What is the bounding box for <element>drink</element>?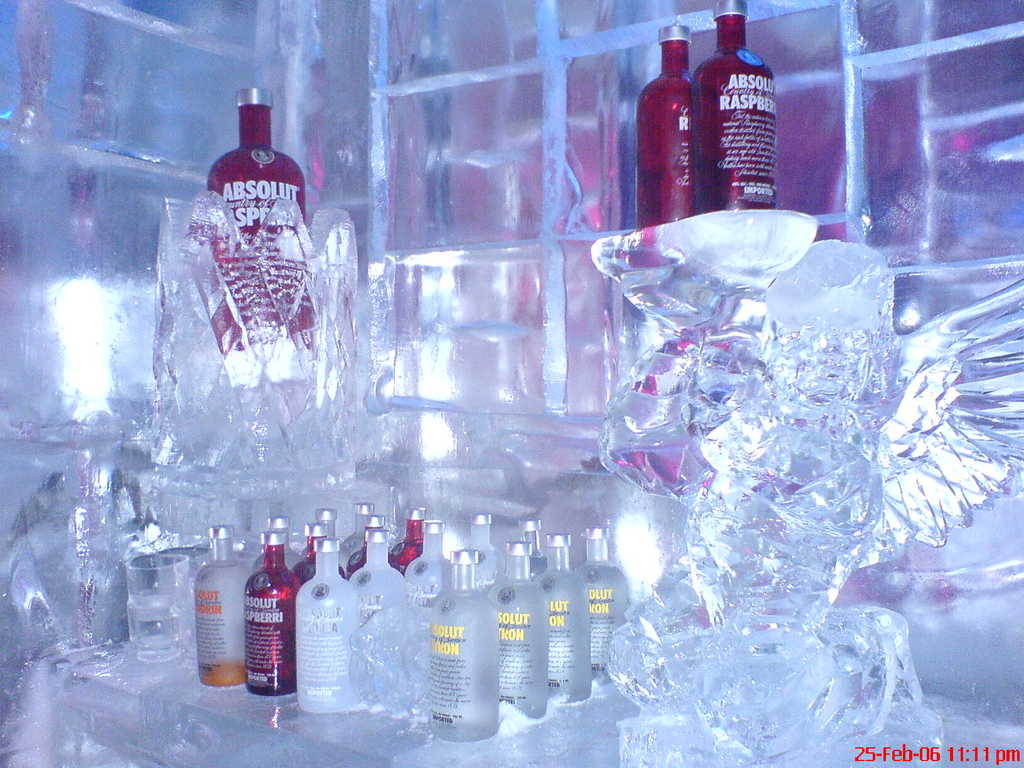
left=348, top=509, right=376, bottom=561.
